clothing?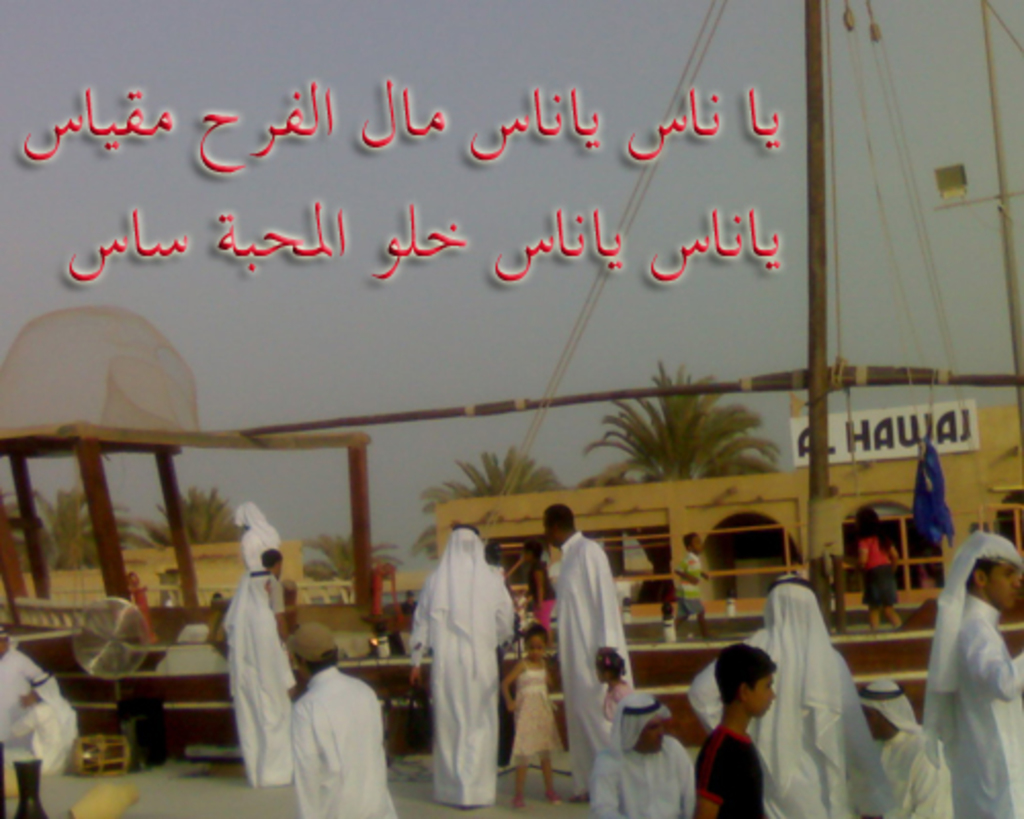
pyautogui.locateOnScreen(920, 526, 1022, 817)
